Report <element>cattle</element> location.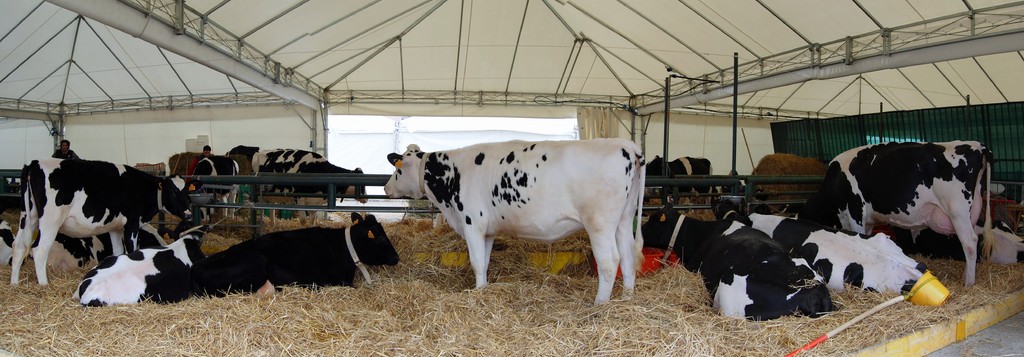
Report: bbox(793, 139, 995, 288).
